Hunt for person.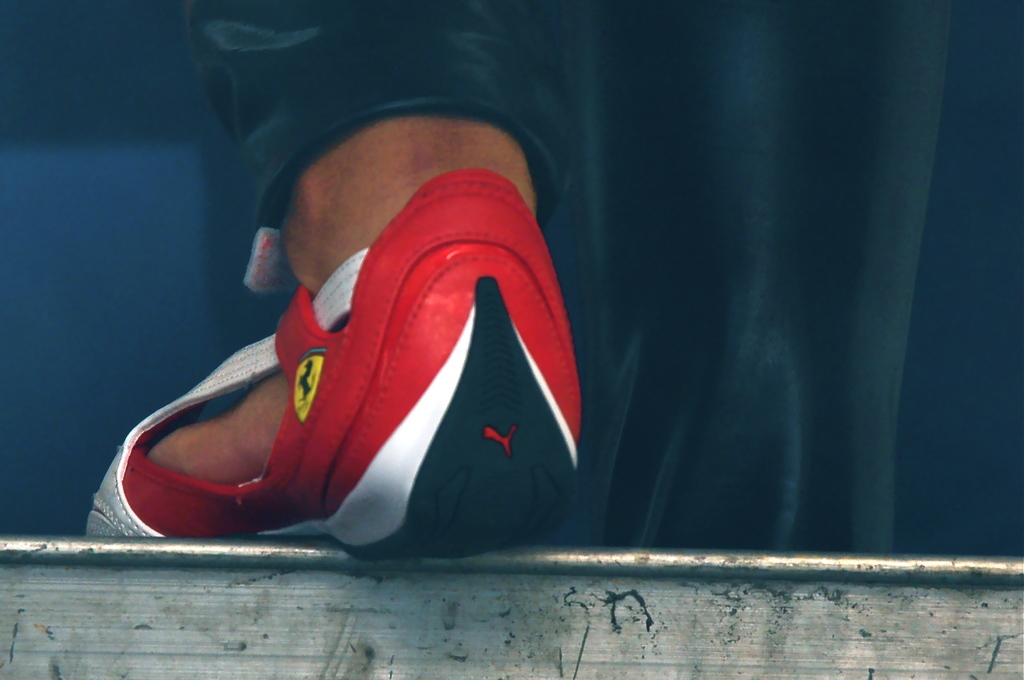
Hunted down at x1=82 y1=0 x2=563 y2=548.
